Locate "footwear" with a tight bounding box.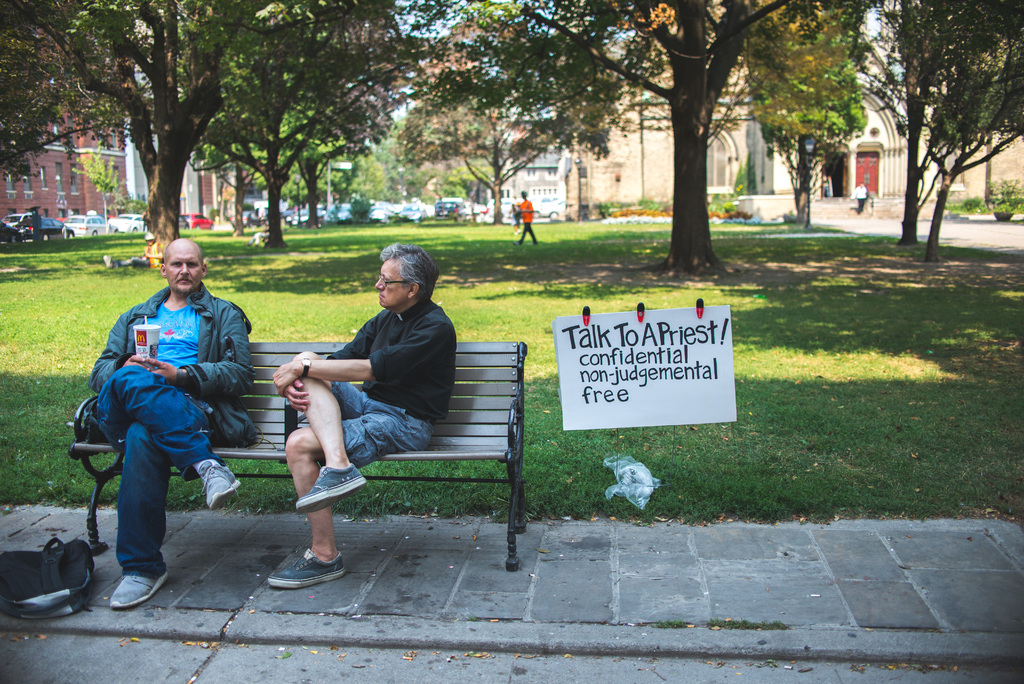
crop(295, 460, 369, 515).
